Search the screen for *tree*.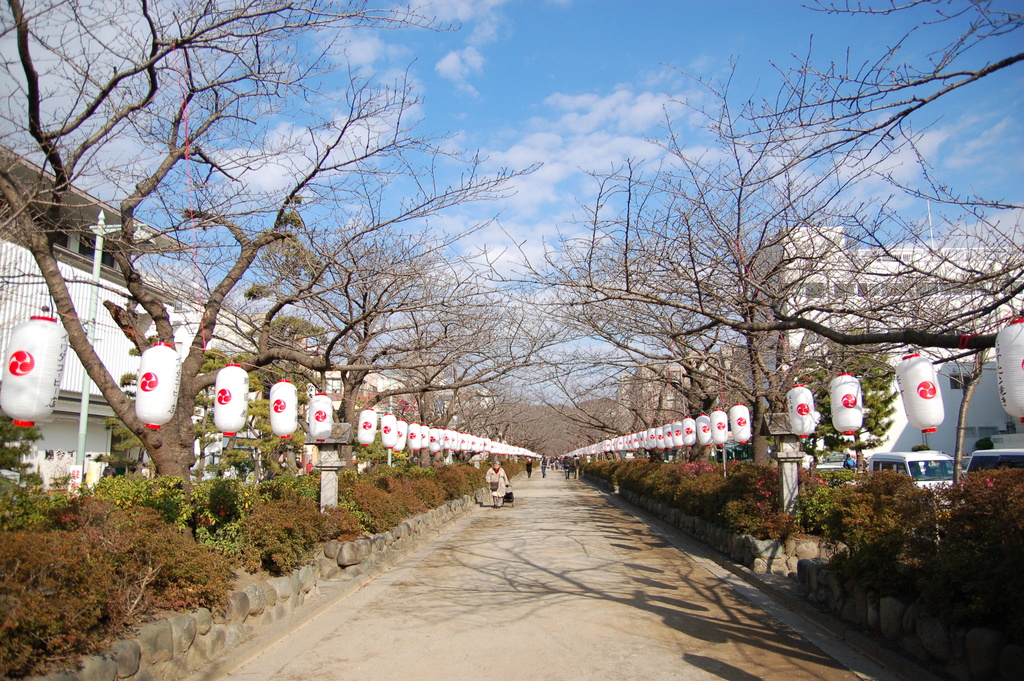
Found at rect(729, 0, 1008, 190).
